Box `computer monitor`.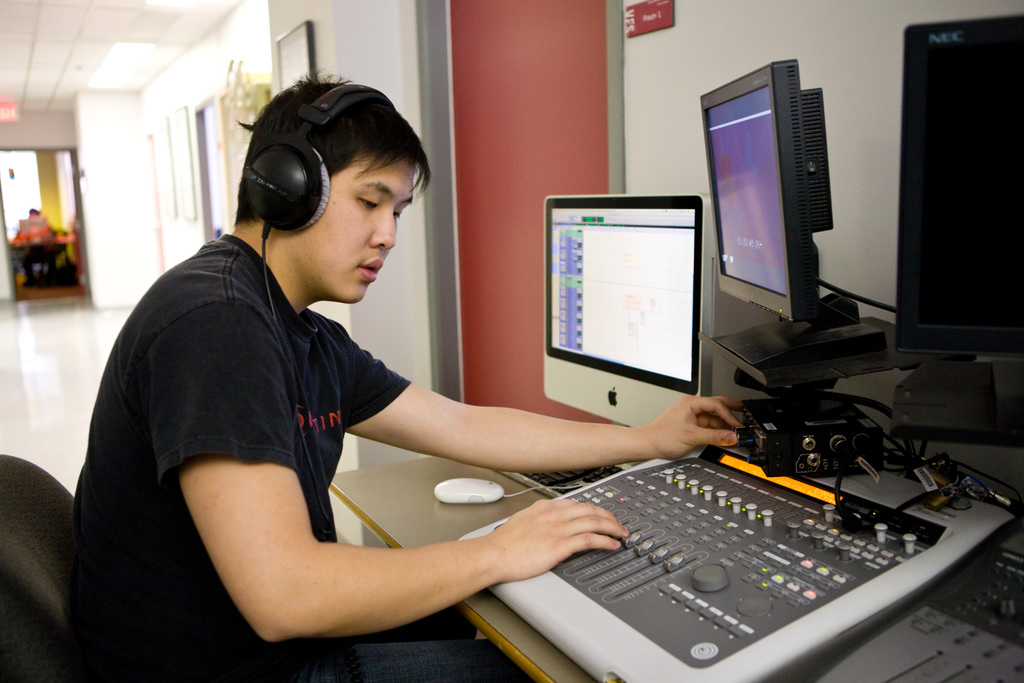
x1=701 y1=54 x2=929 y2=397.
